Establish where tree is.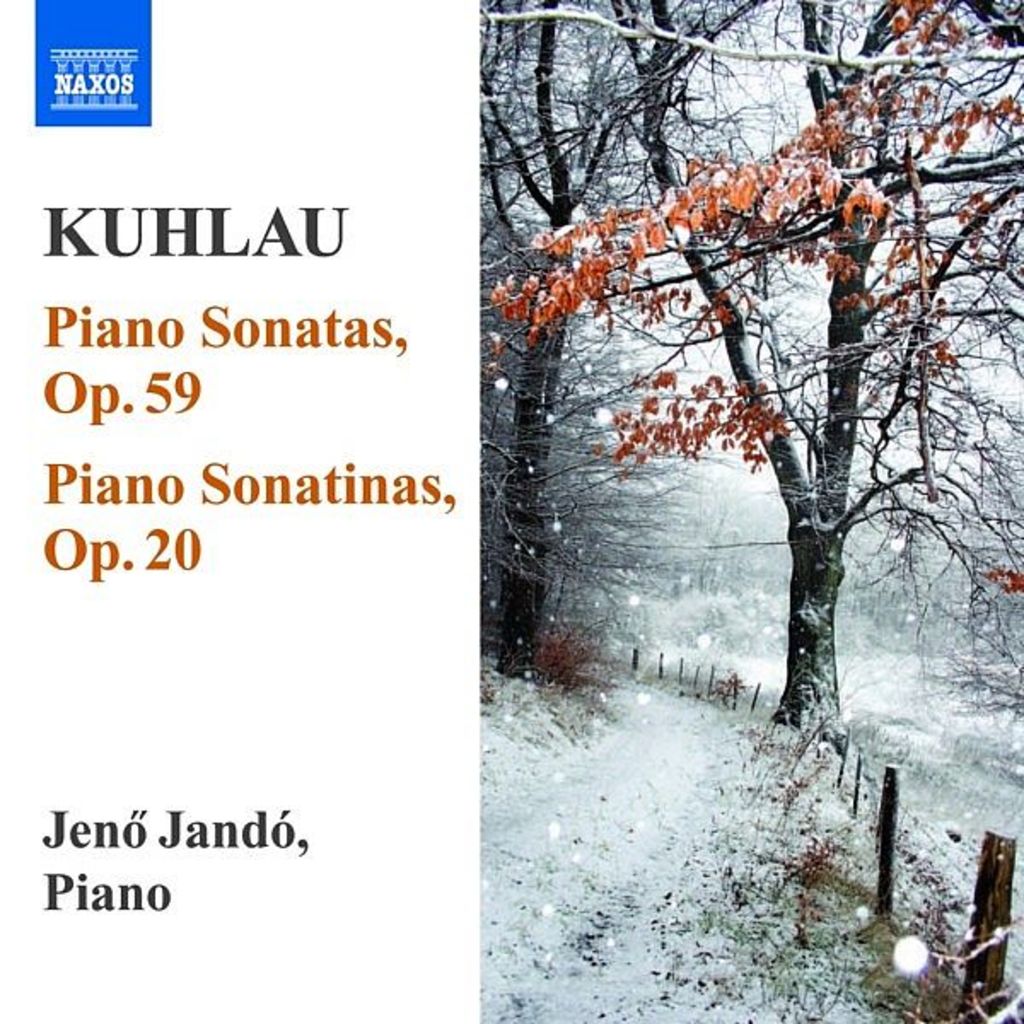
Established at [left=495, top=0, right=1022, bottom=601].
